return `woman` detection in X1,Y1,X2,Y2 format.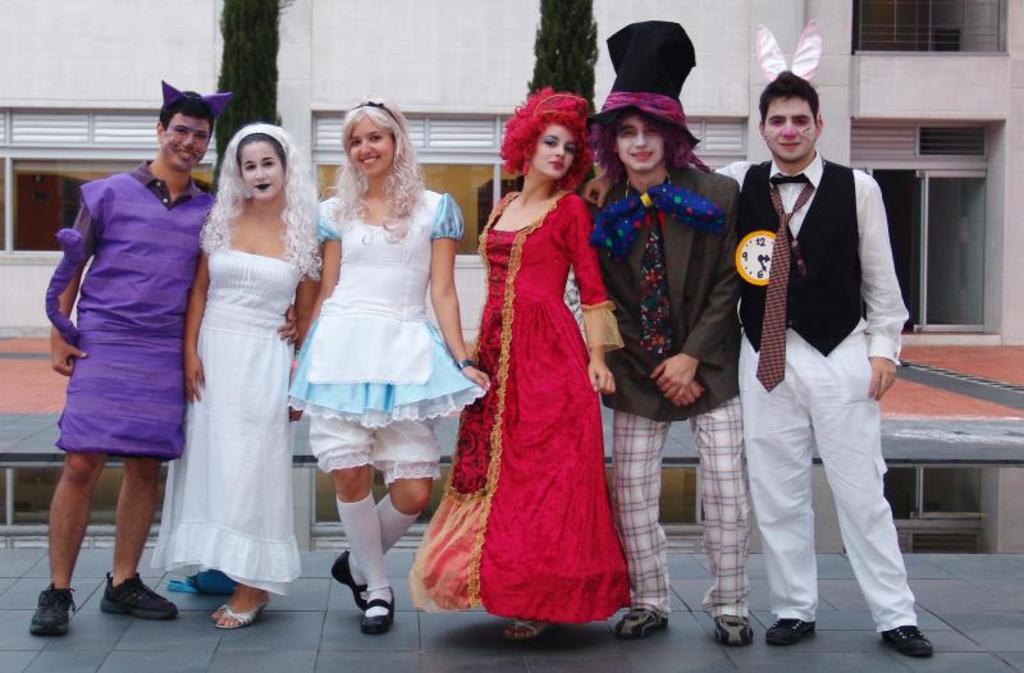
285,100,493,635.
